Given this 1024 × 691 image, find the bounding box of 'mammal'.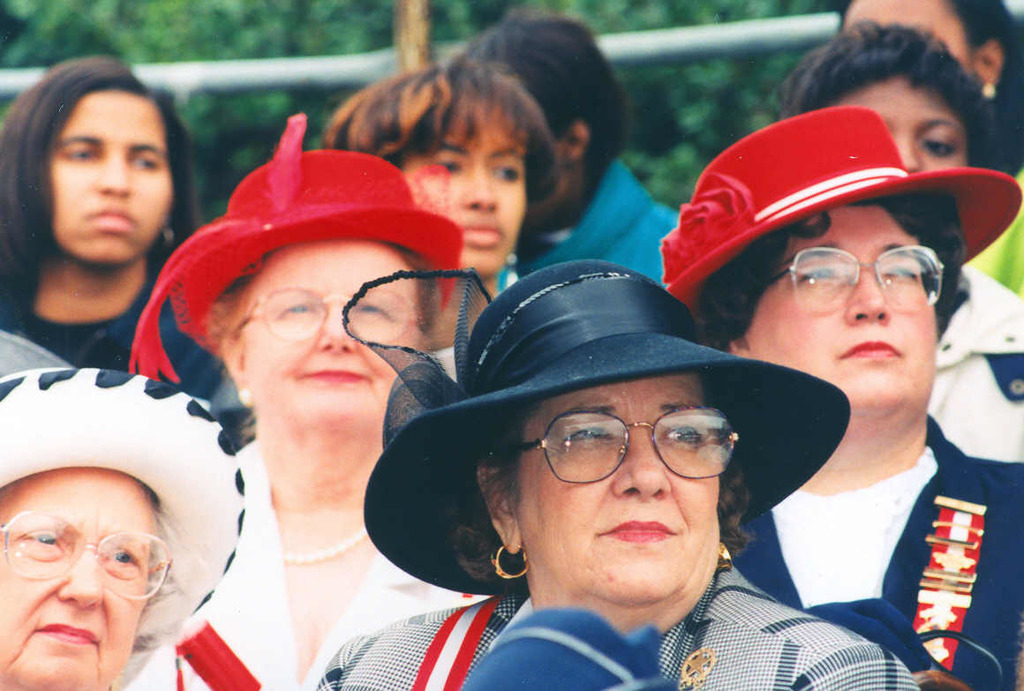
Rect(127, 108, 460, 690).
